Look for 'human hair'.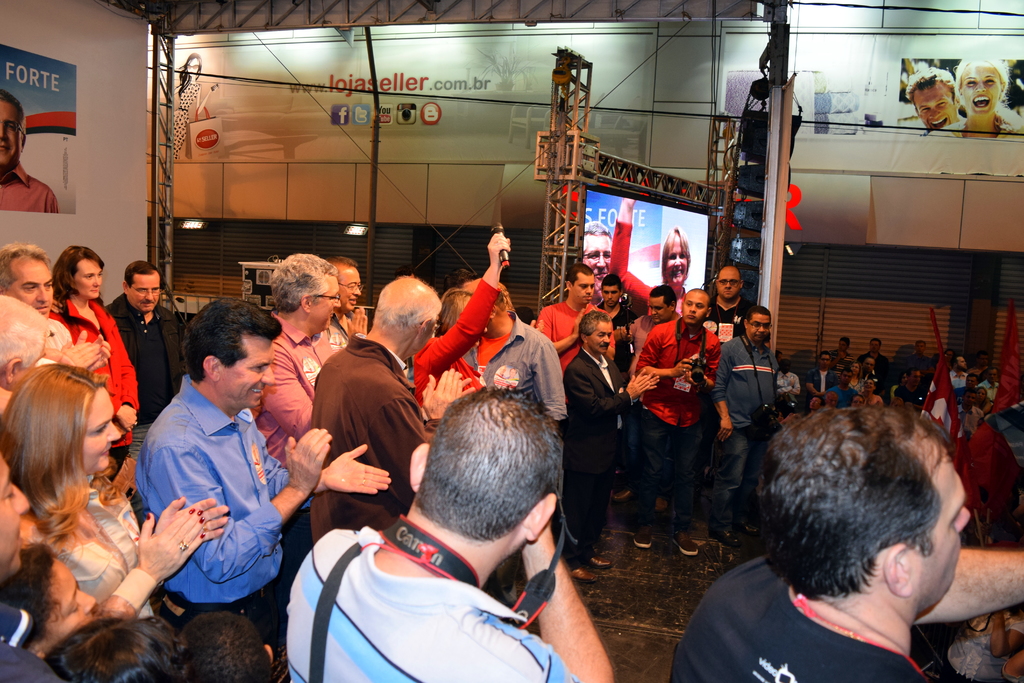
Found: 376/274/444/331.
